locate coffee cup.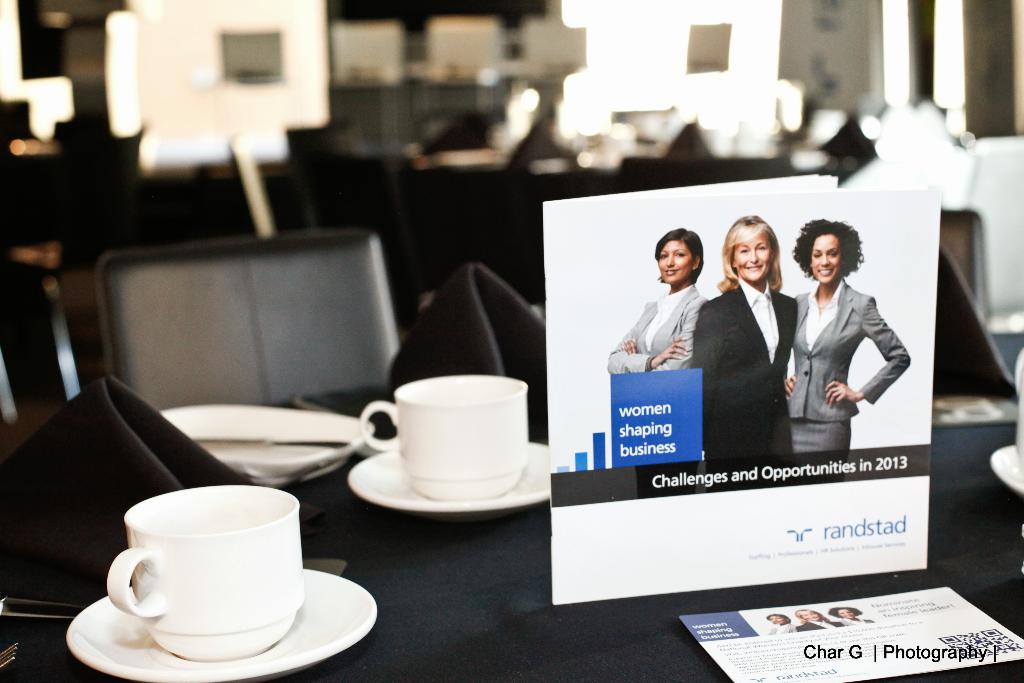
Bounding box: [x1=356, y1=371, x2=530, y2=492].
